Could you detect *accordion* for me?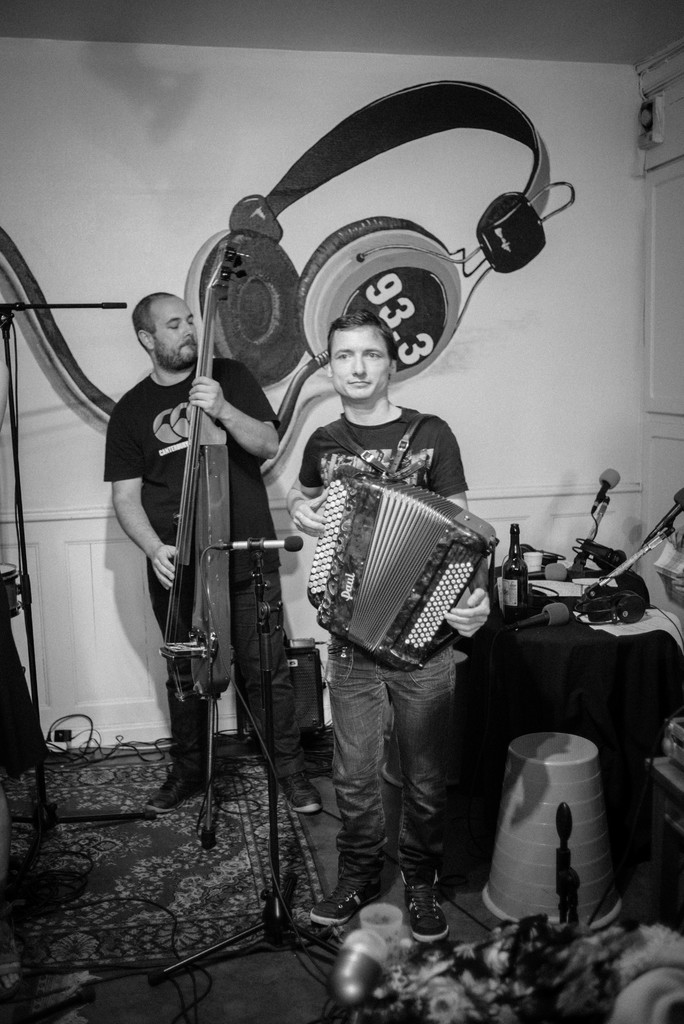
Detection result: {"x1": 302, "y1": 463, "x2": 495, "y2": 678}.
